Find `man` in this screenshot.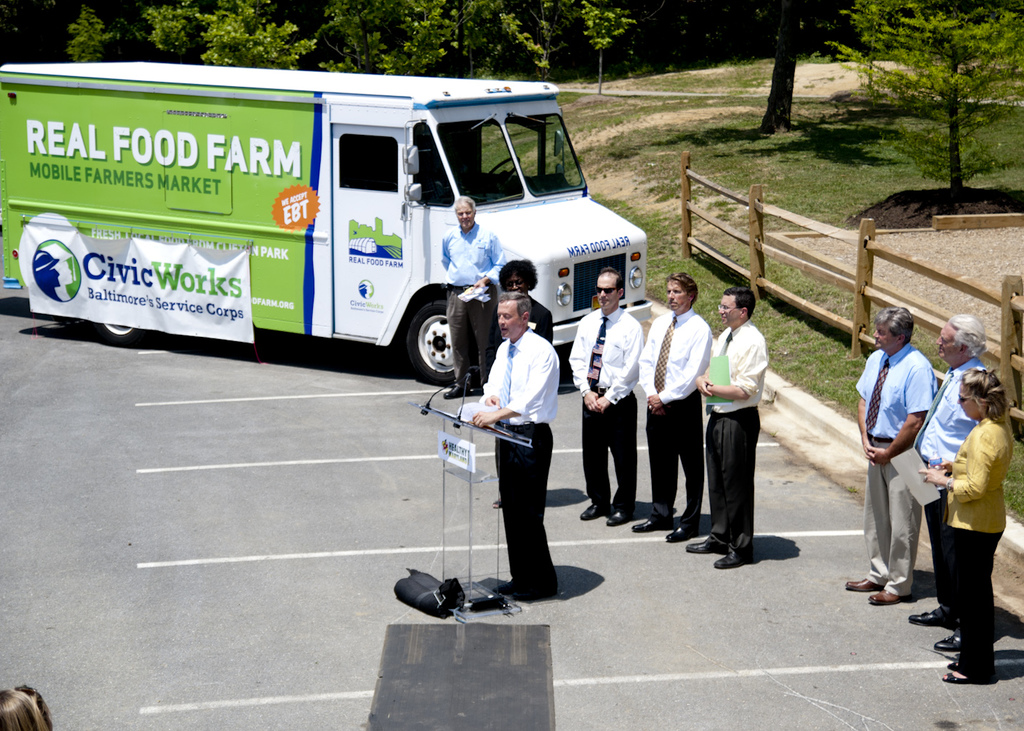
The bounding box for `man` is Rect(469, 286, 553, 603).
